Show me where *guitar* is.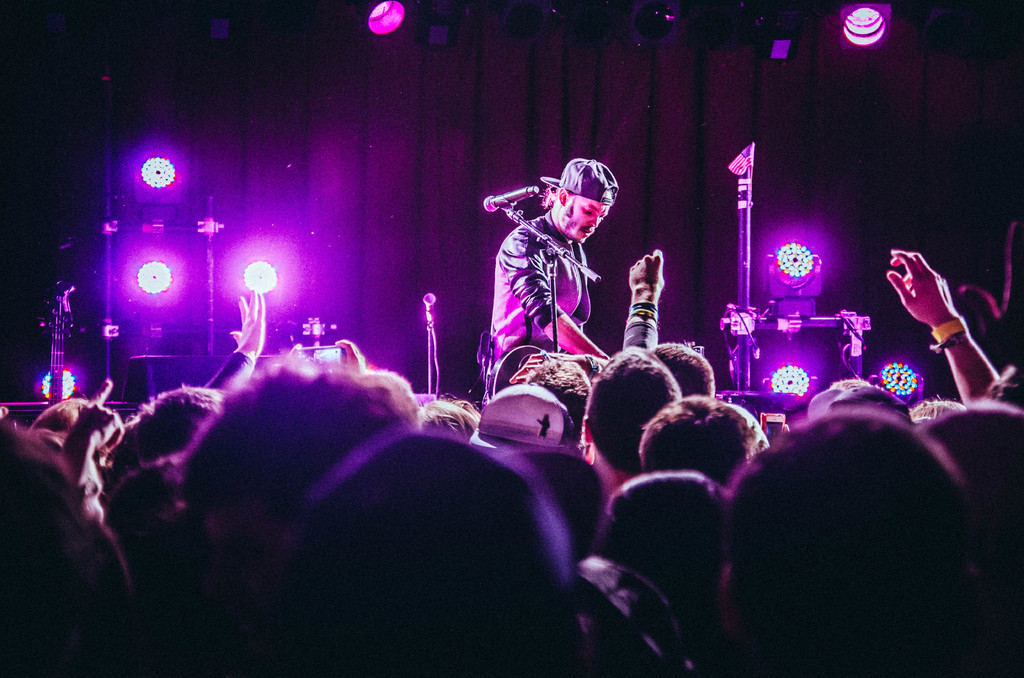
*guitar* is at 42:285:72:410.
